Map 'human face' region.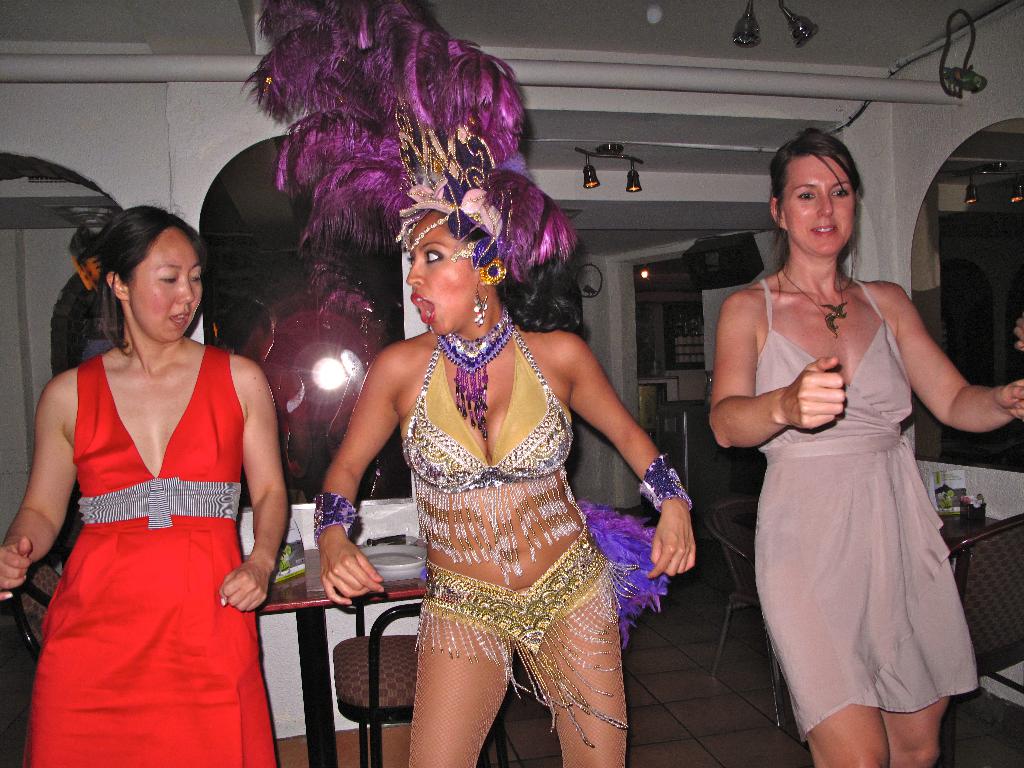
Mapped to 408 209 488 335.
